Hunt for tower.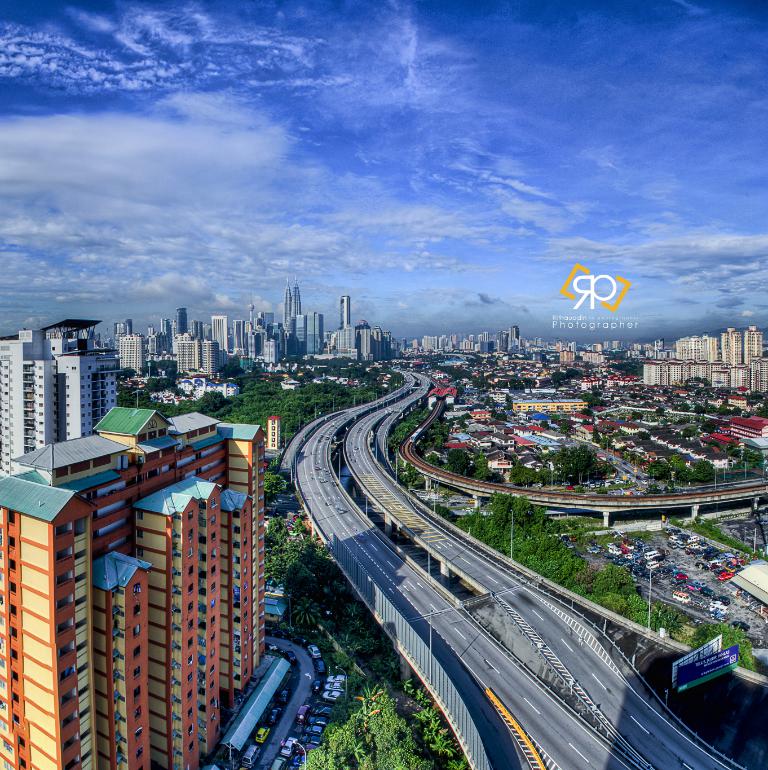
Hunted down at 306:315:324:351.
